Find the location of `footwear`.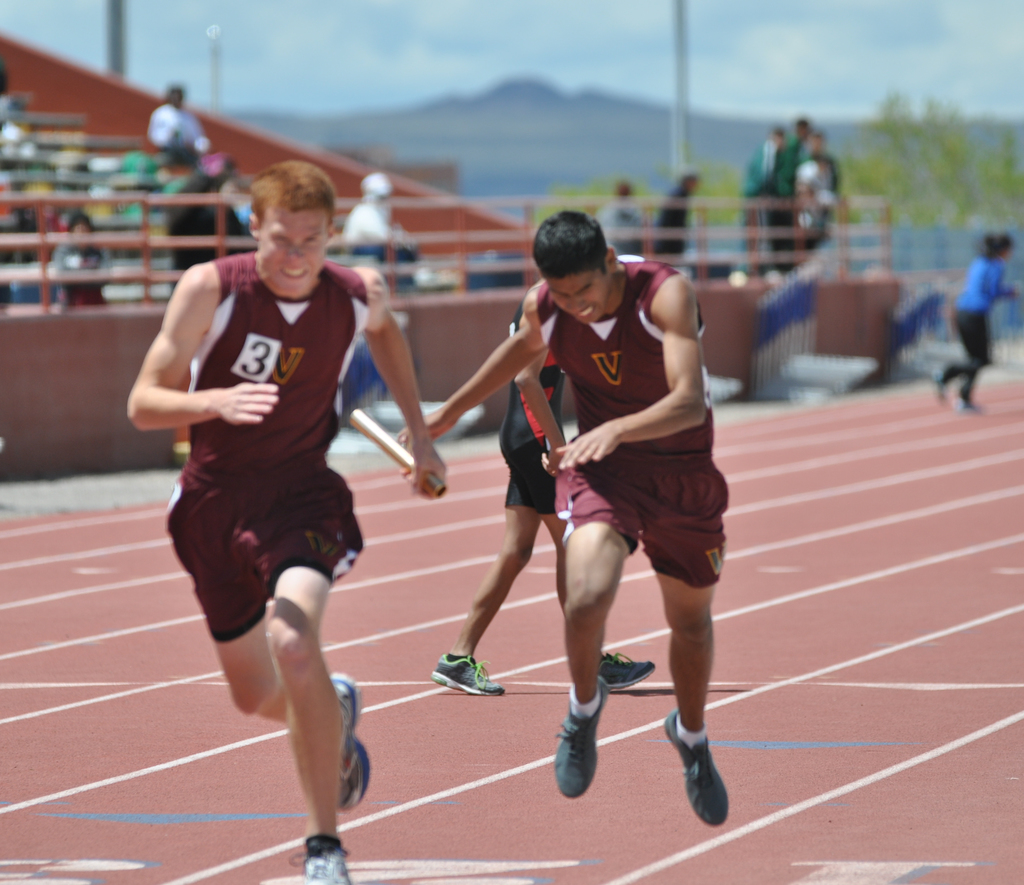
Location: x1=600, y1=650, x2=658, y2=694.
